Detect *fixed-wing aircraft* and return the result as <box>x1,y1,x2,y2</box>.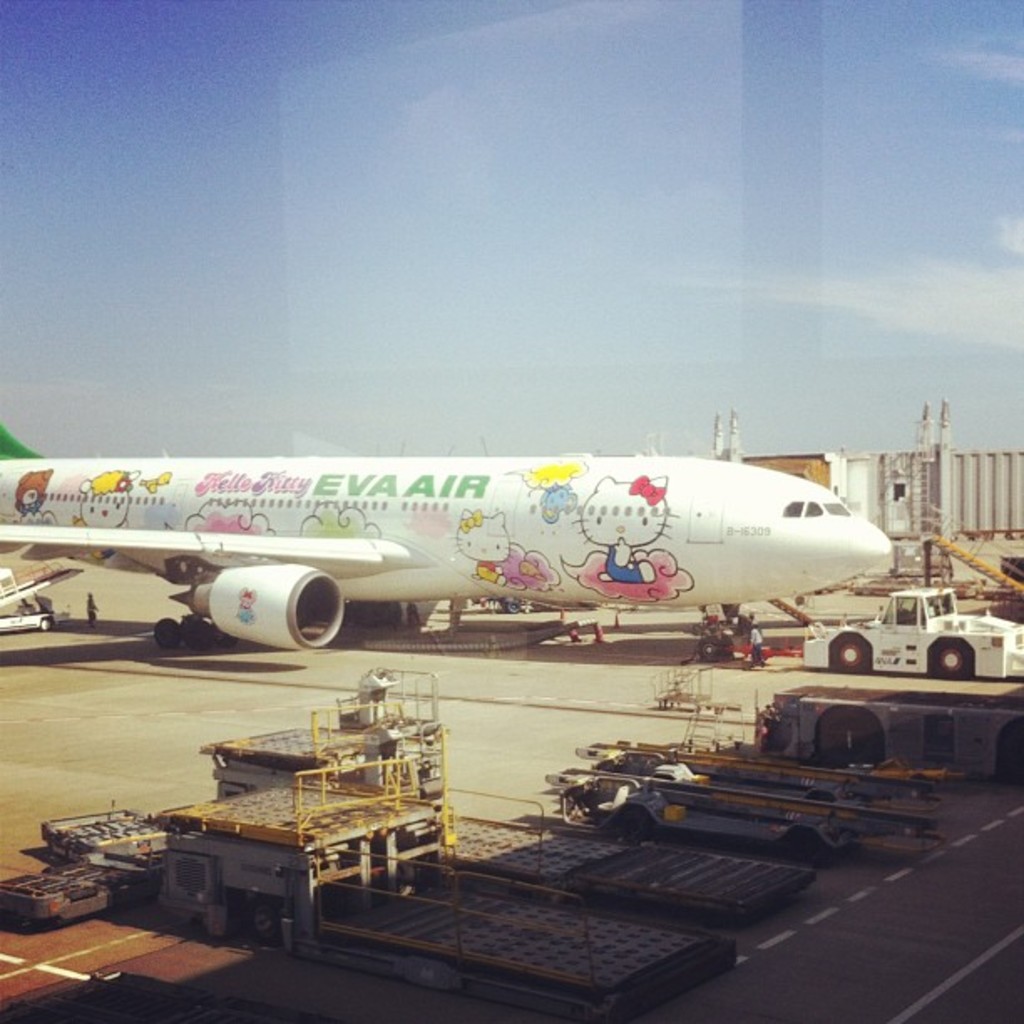
<box>0,425,900,656</box>.
